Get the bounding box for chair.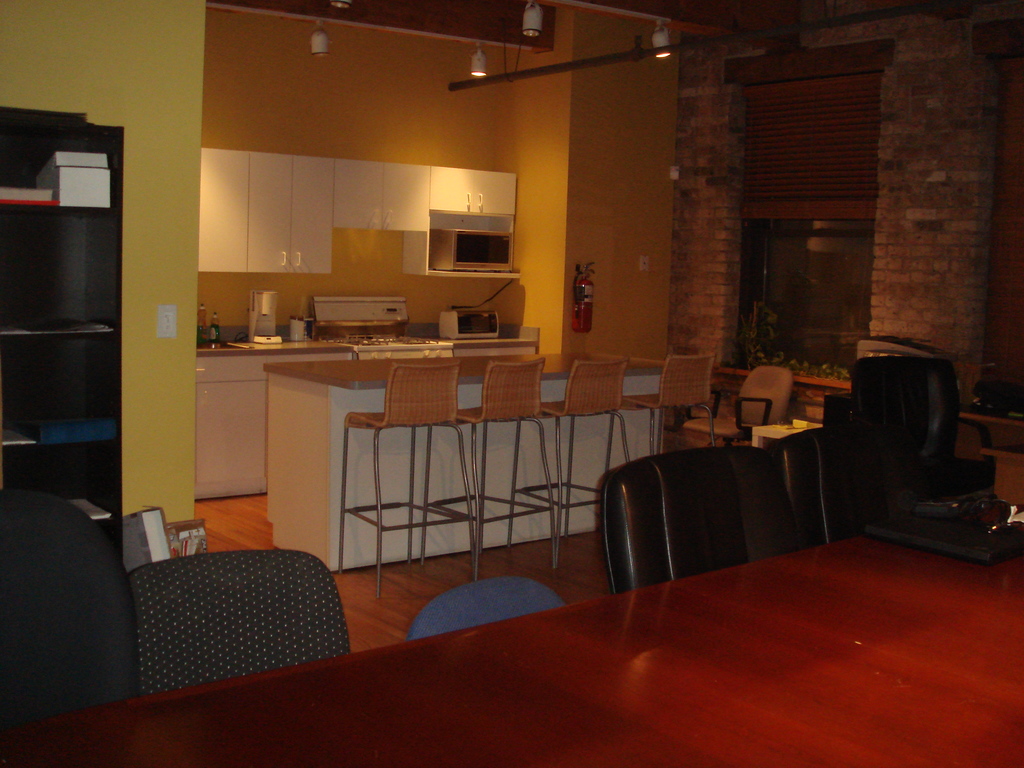
510,360,633,574.
